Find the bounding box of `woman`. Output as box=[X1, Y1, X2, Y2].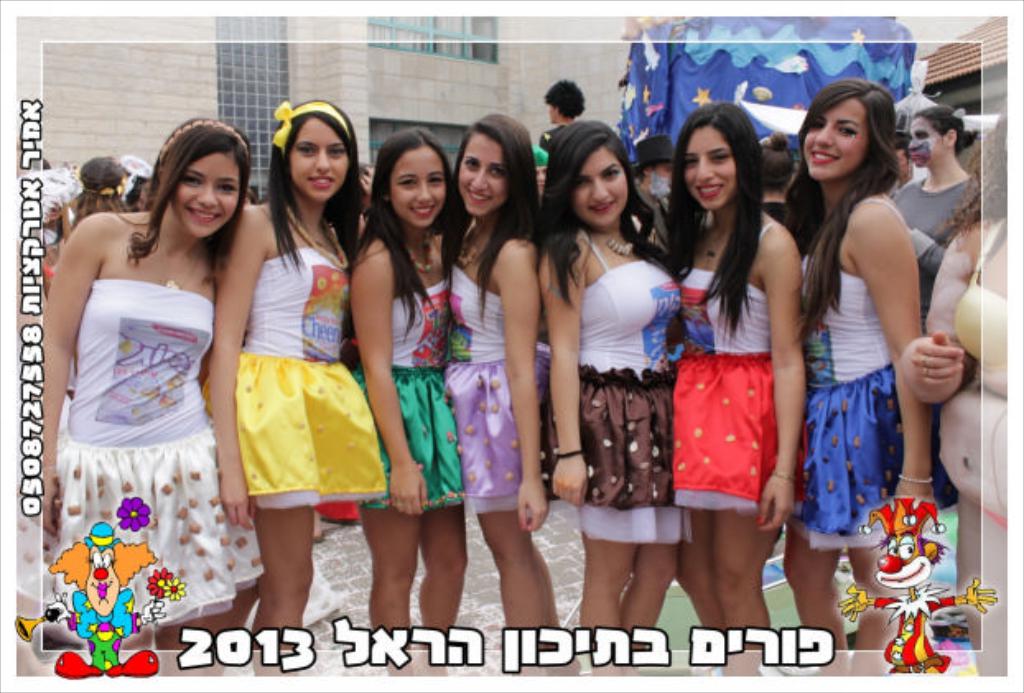
box=[33, 109, 267, 649].
